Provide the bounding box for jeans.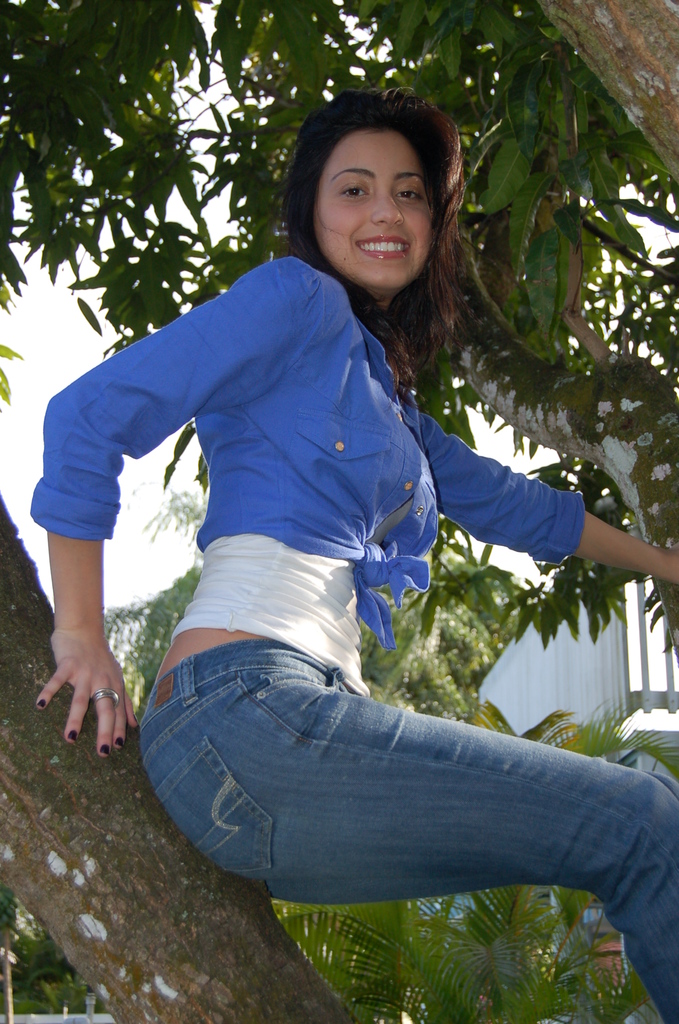
(left=140, top=643, right=678, bottom=1023).
